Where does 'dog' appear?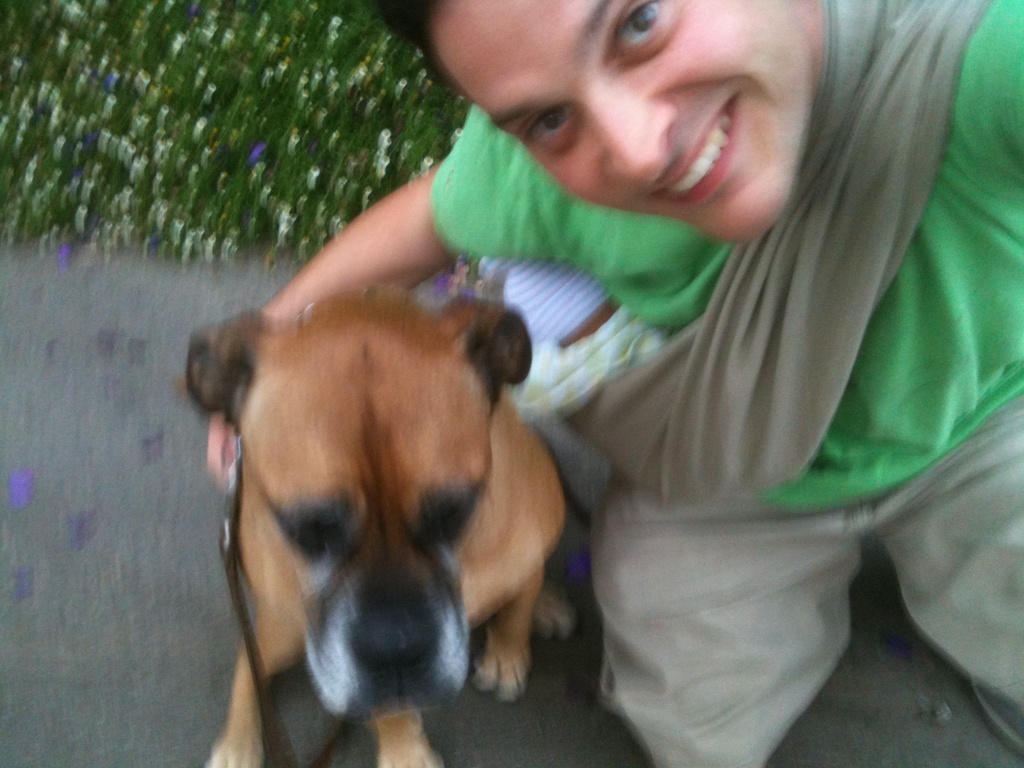
Appears at [182, 285, 583, 767].
